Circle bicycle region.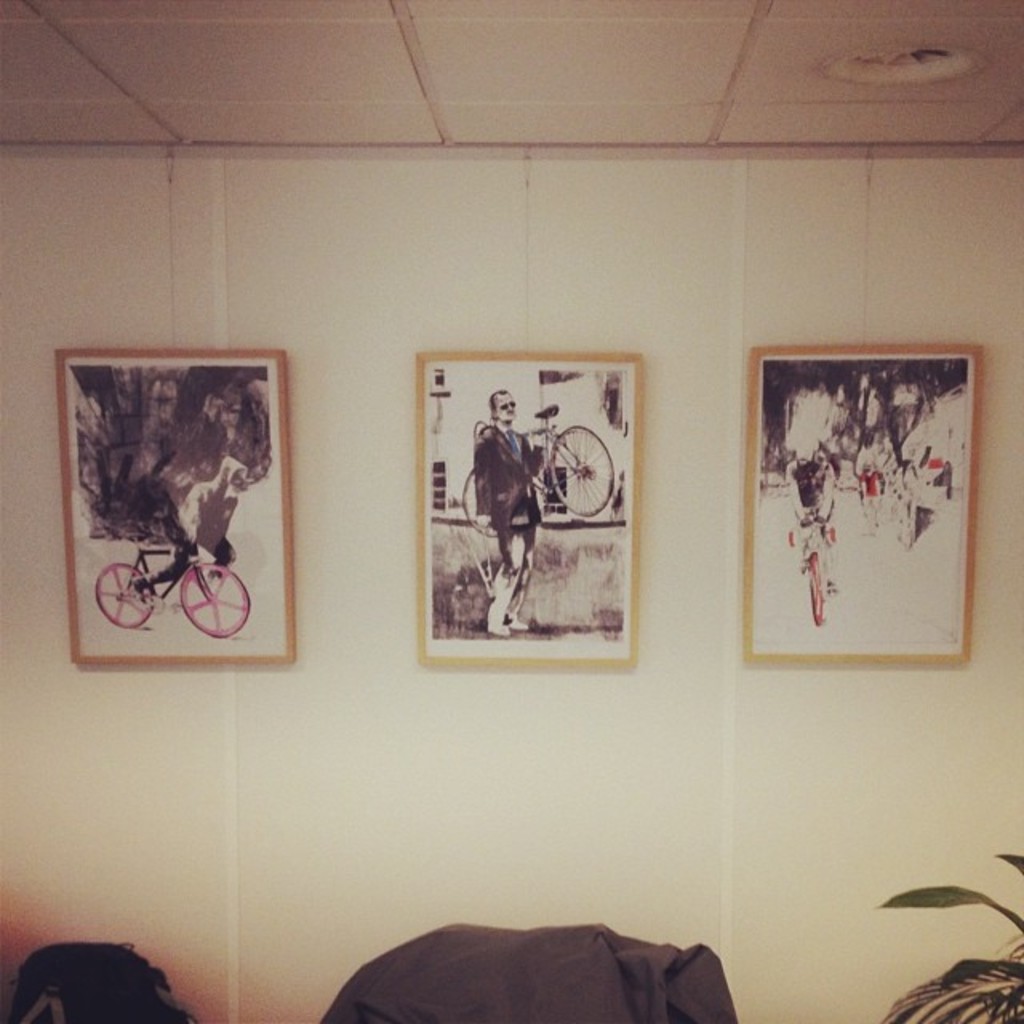
Region: 459,402,618,538.
